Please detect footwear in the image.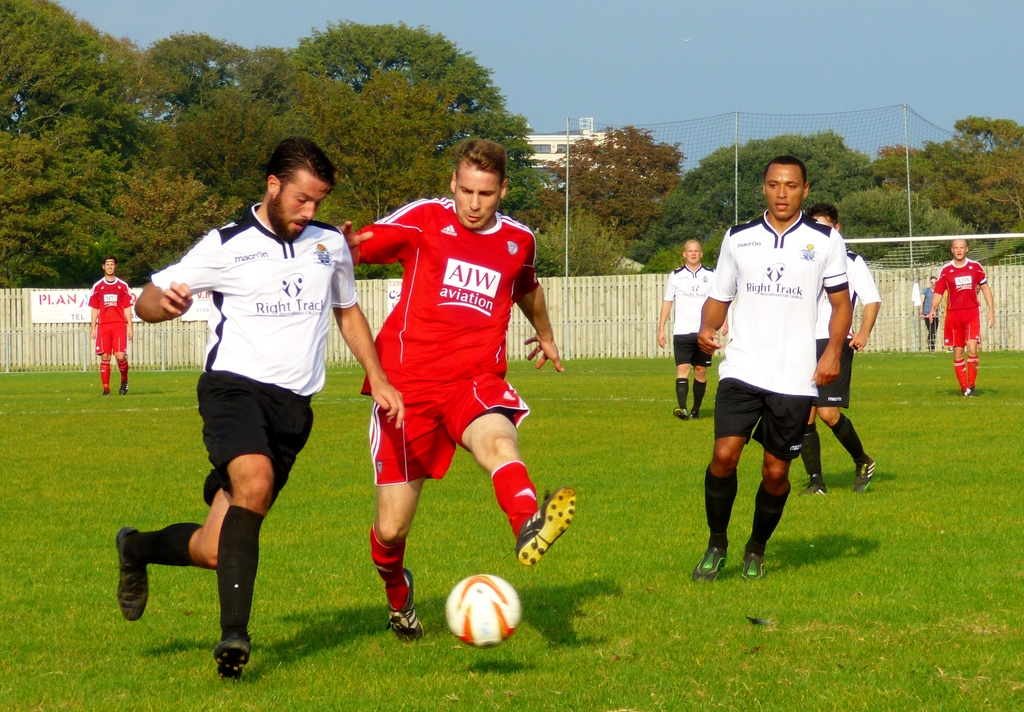
bbox=(737, 554, 767, 579).
